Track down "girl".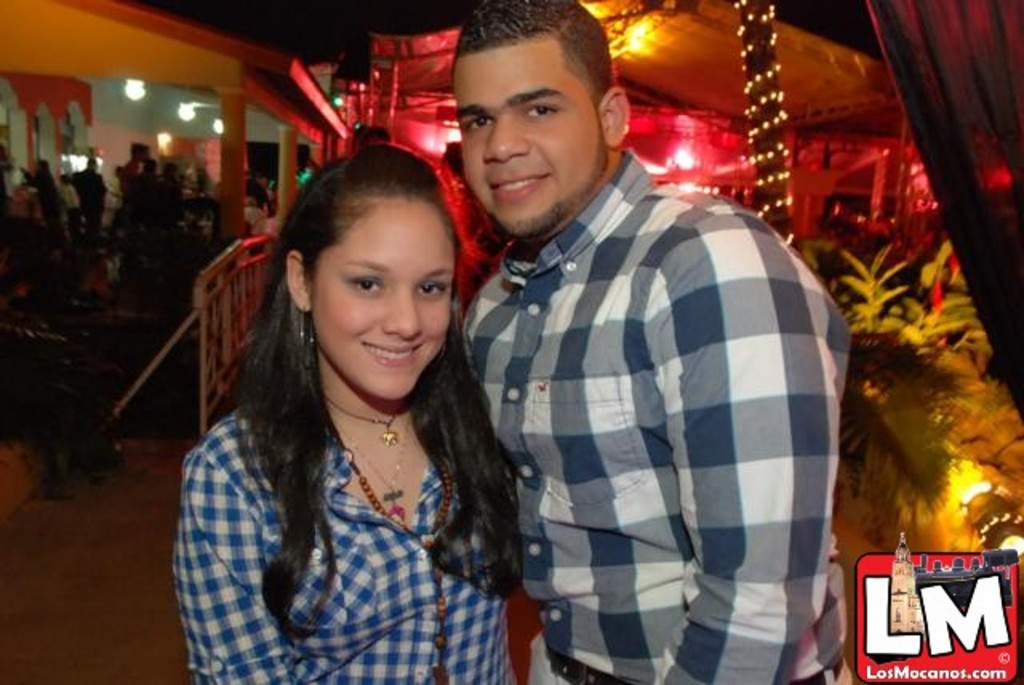
Tracked to bbox(170, 139, 522, 683).
